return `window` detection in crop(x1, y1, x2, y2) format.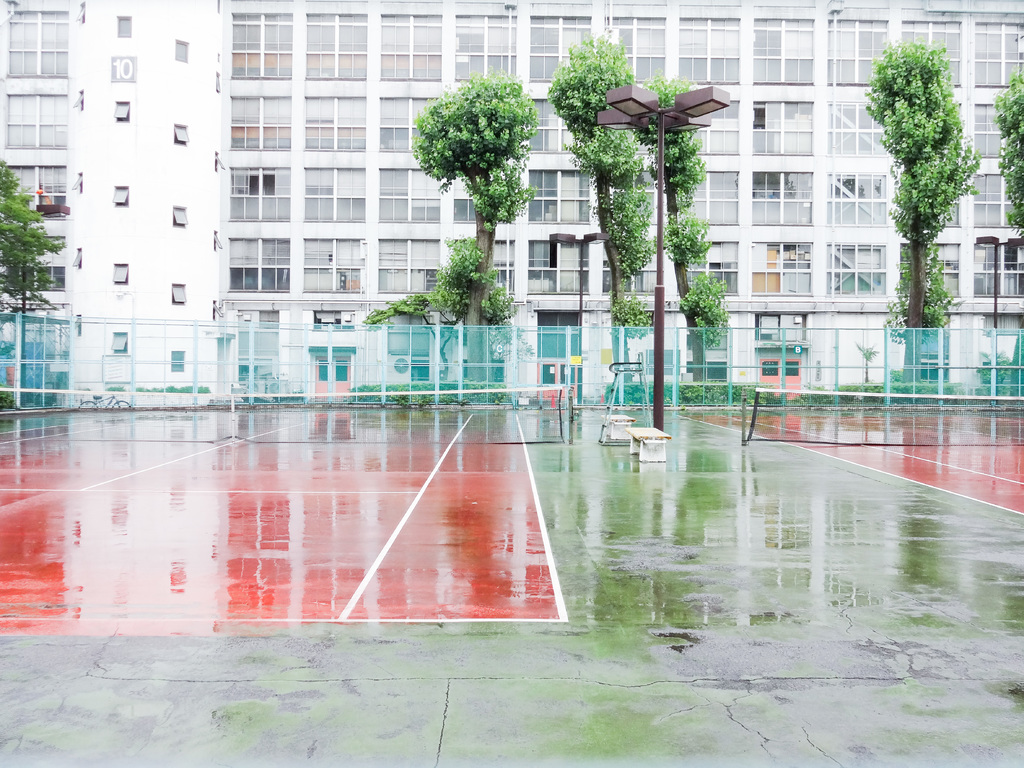
crop(172, 122, 190, 149).
